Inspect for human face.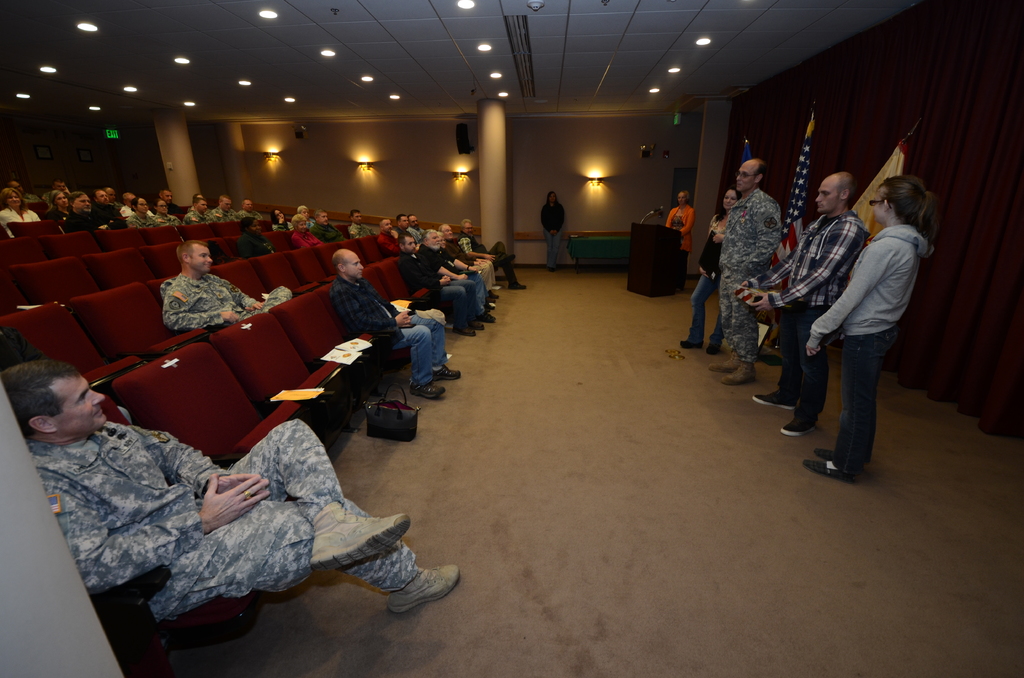
Inspection: [677, 192, 685, 201].
